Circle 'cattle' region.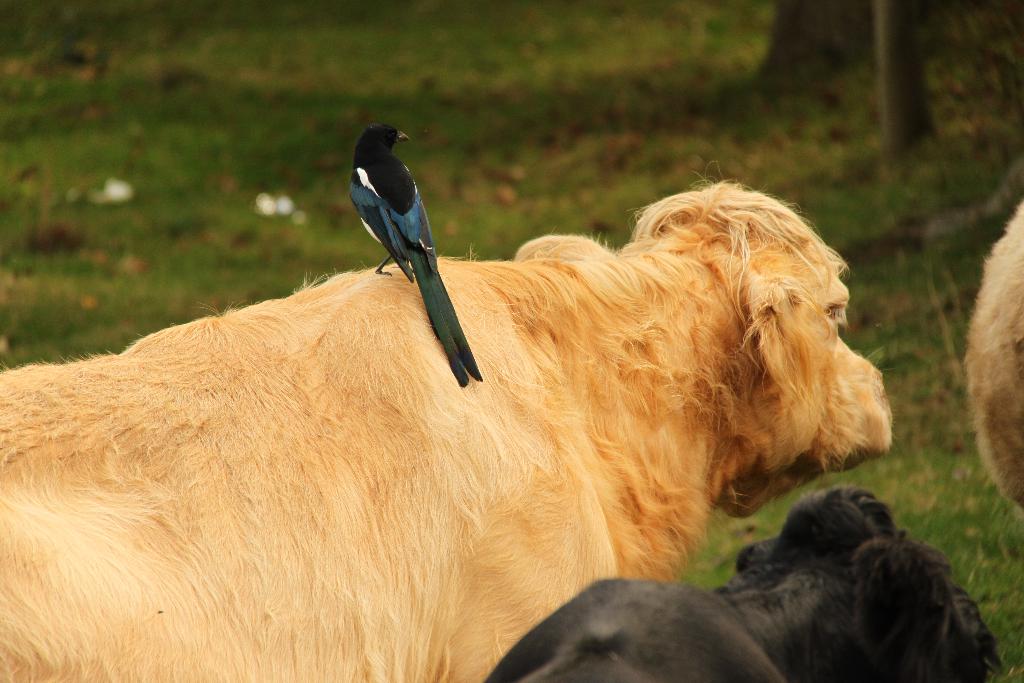
Region: 486/483/1005/682.
